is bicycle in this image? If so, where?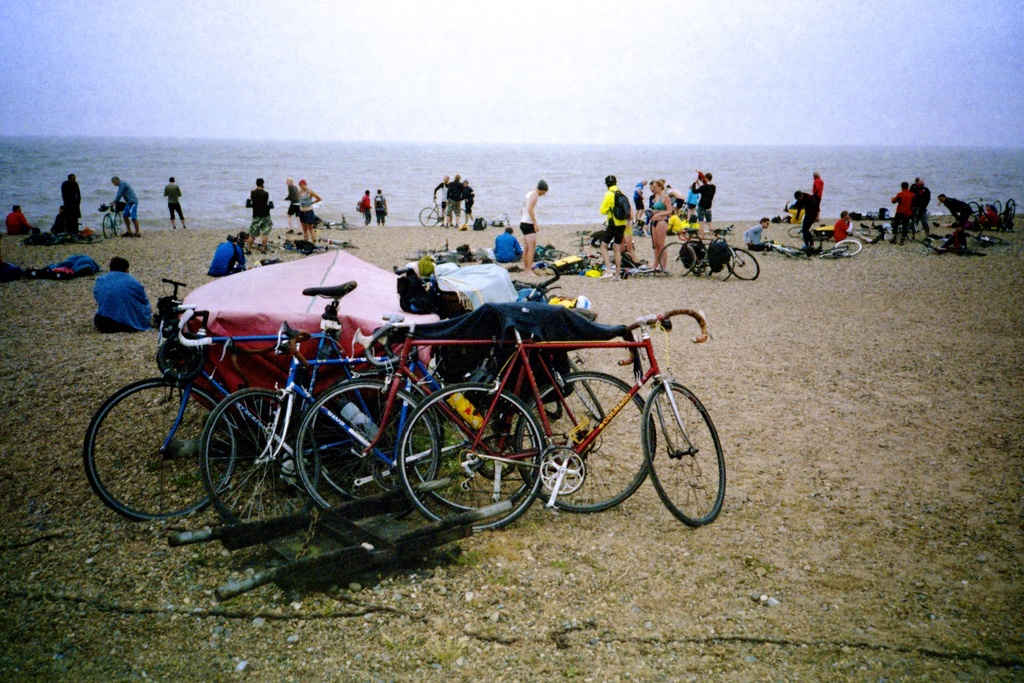
Yes, at (678,226,764,283).
